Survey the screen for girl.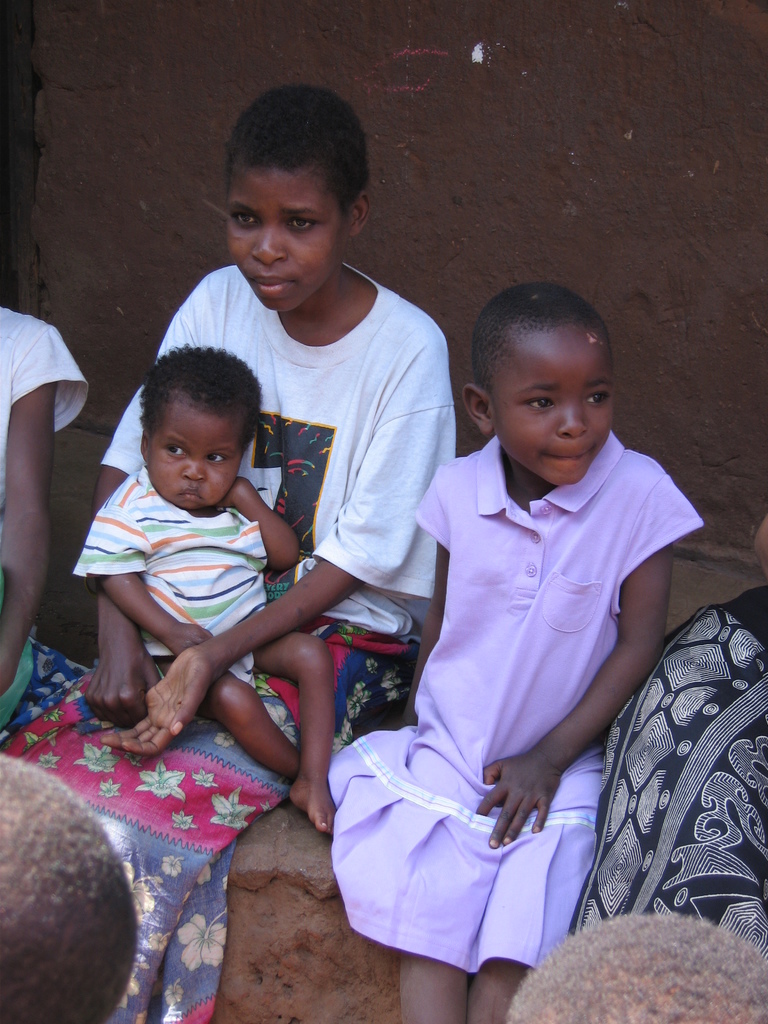
Survey found: 308/275/709/1023.
